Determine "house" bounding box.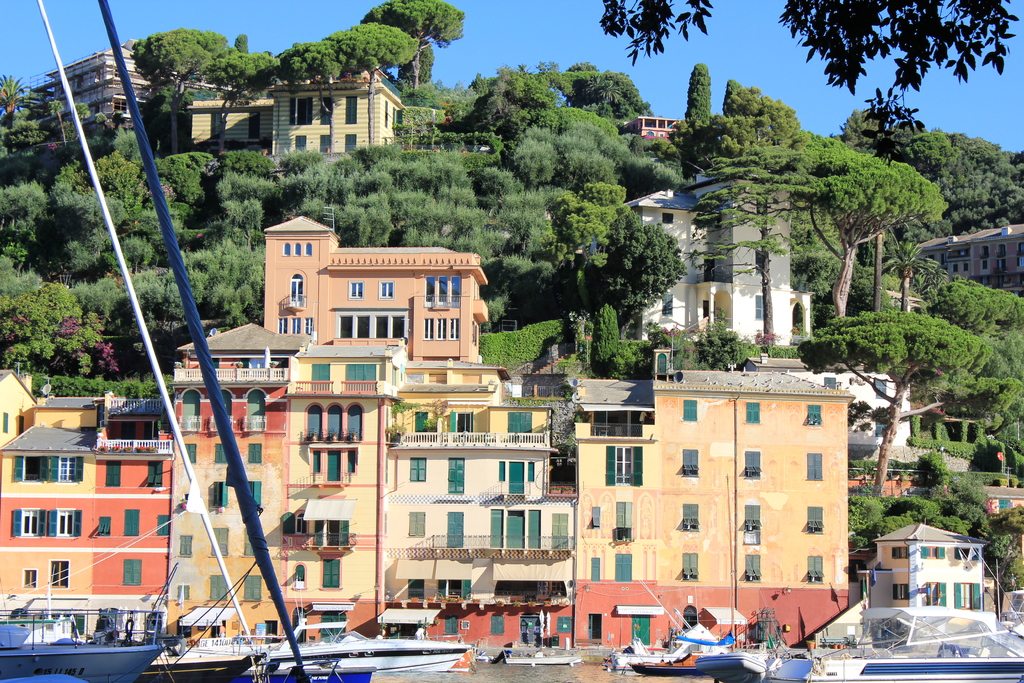
Determined: 383 365 579 654.
